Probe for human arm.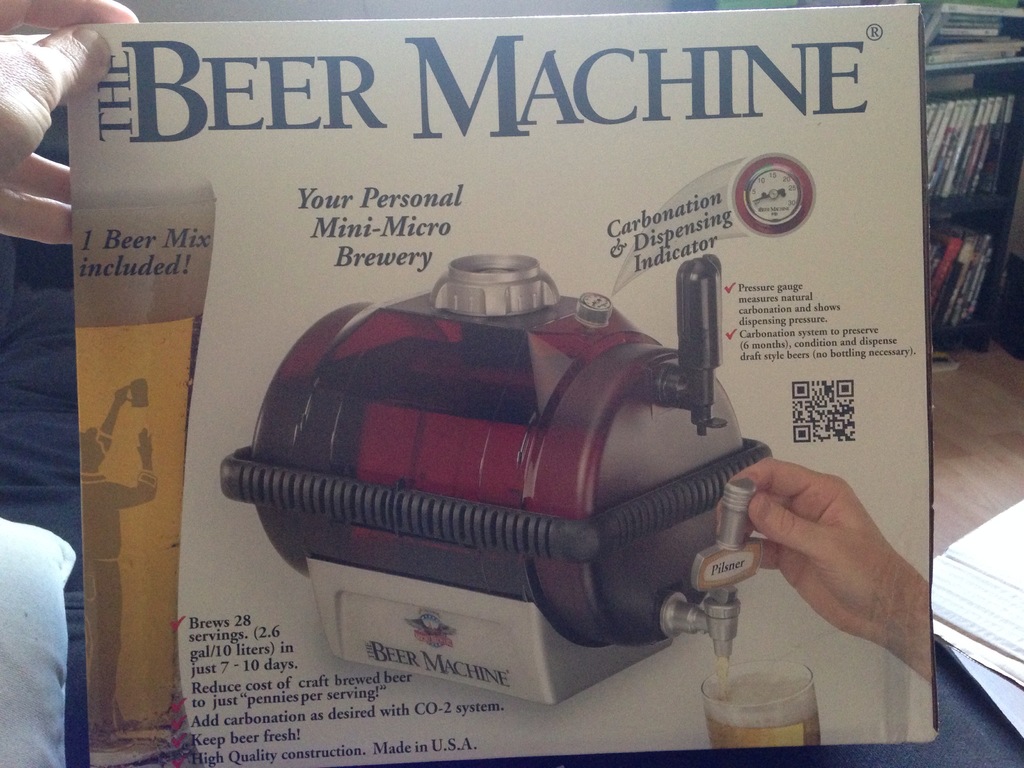
Probe result: bbox(0, 0, 138, 248).
